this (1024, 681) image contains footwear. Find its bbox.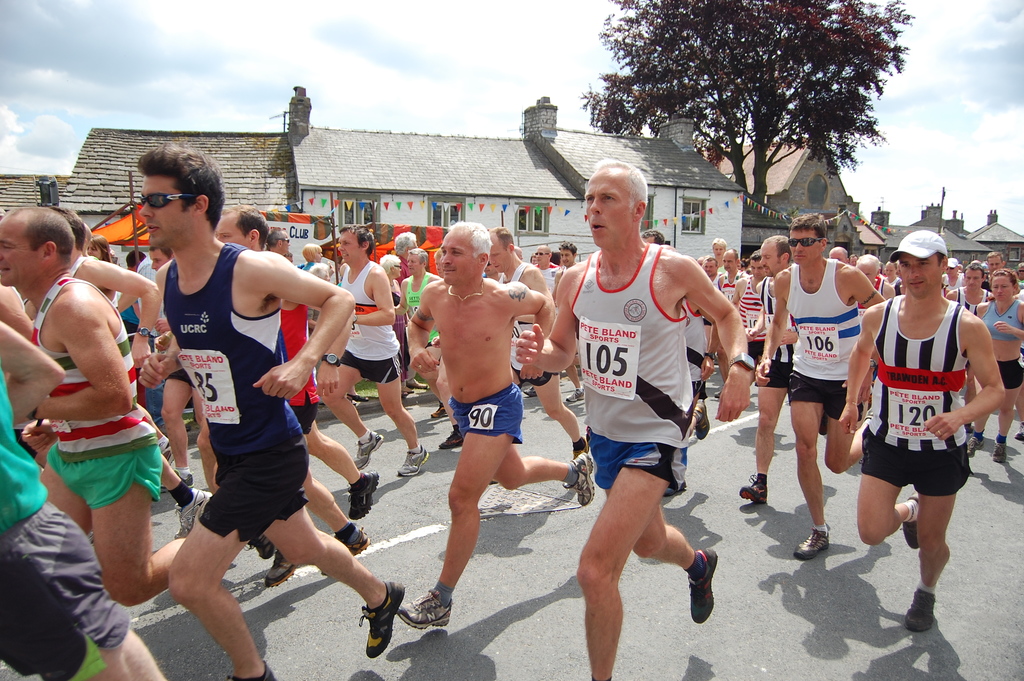
detection(395, 579, 454, 630).
